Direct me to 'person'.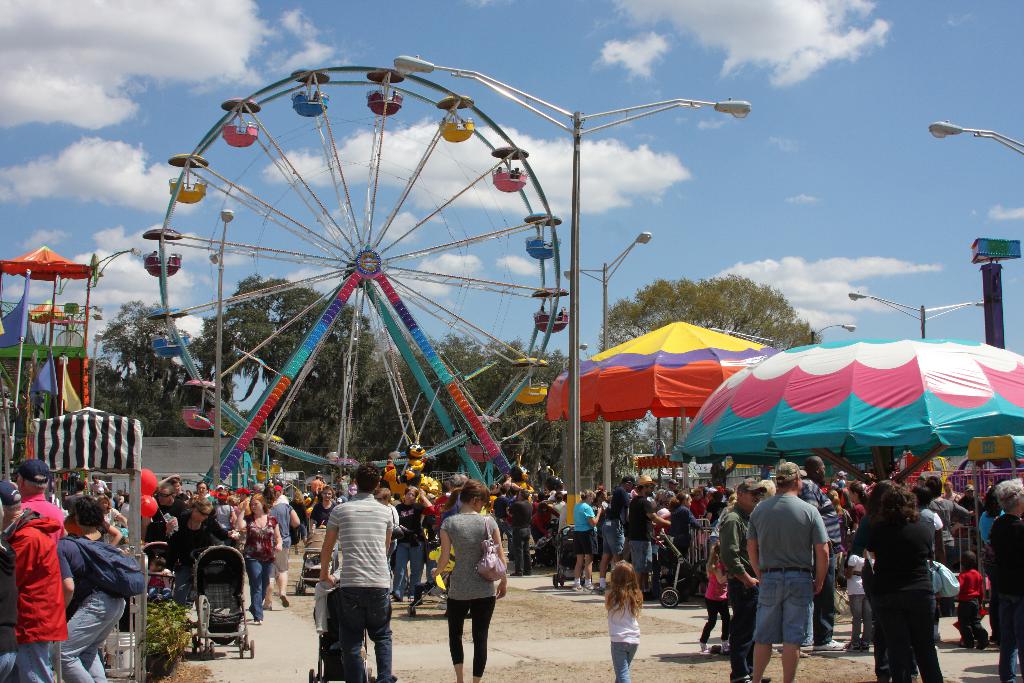
Direction: BBox(716, 479, 769, 682).
